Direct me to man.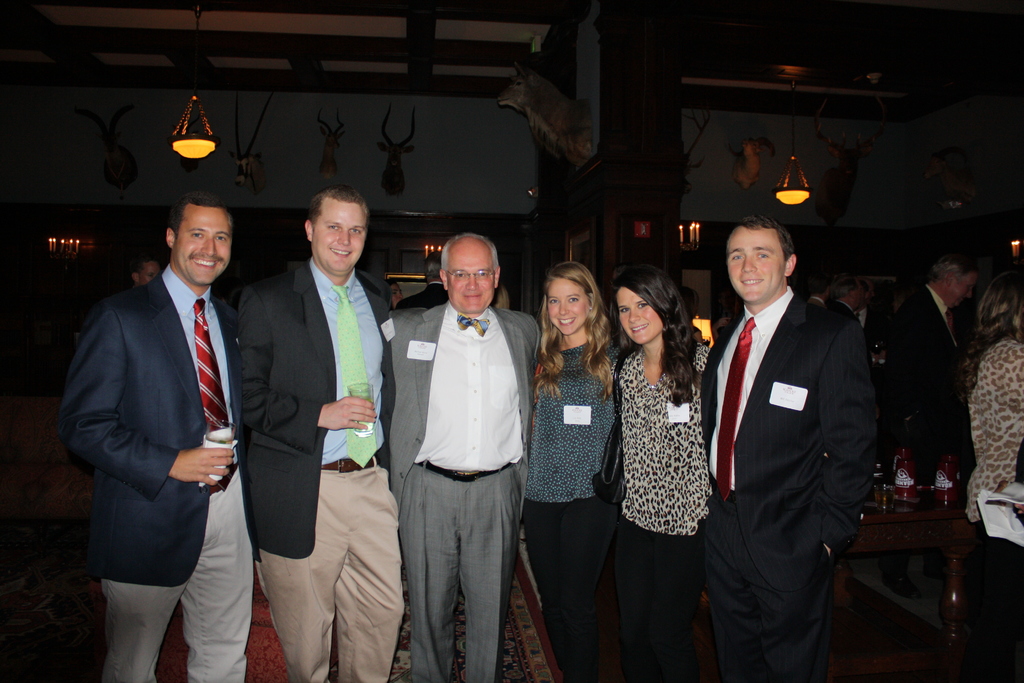
Direction: 63, 153, 262, 674.
